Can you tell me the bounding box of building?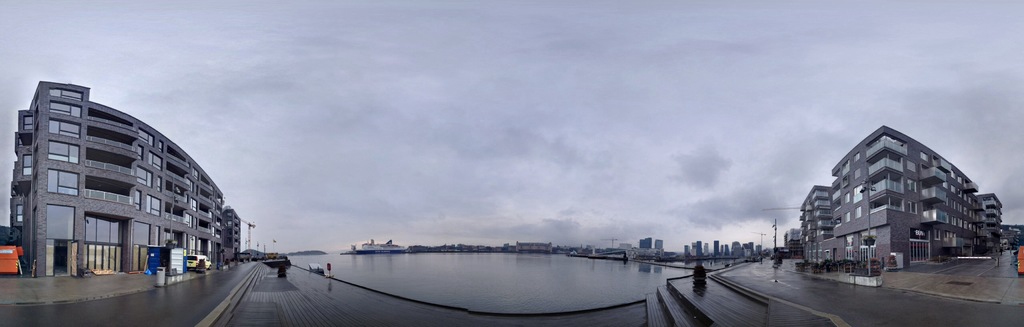
<bbox>781, 229, 801, 248</bbox>.
